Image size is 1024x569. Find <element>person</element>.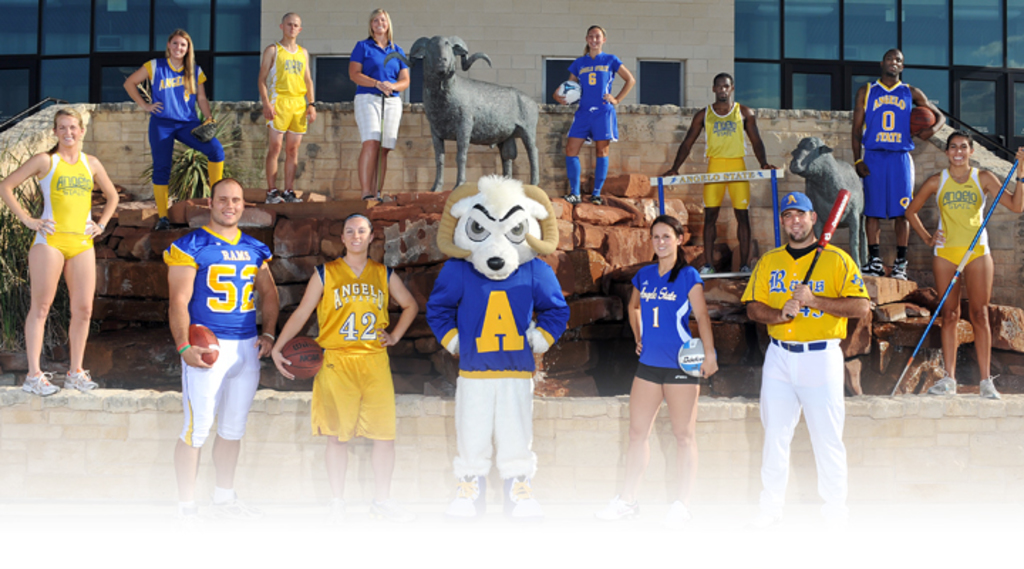
(0, 105, 118, 393).
